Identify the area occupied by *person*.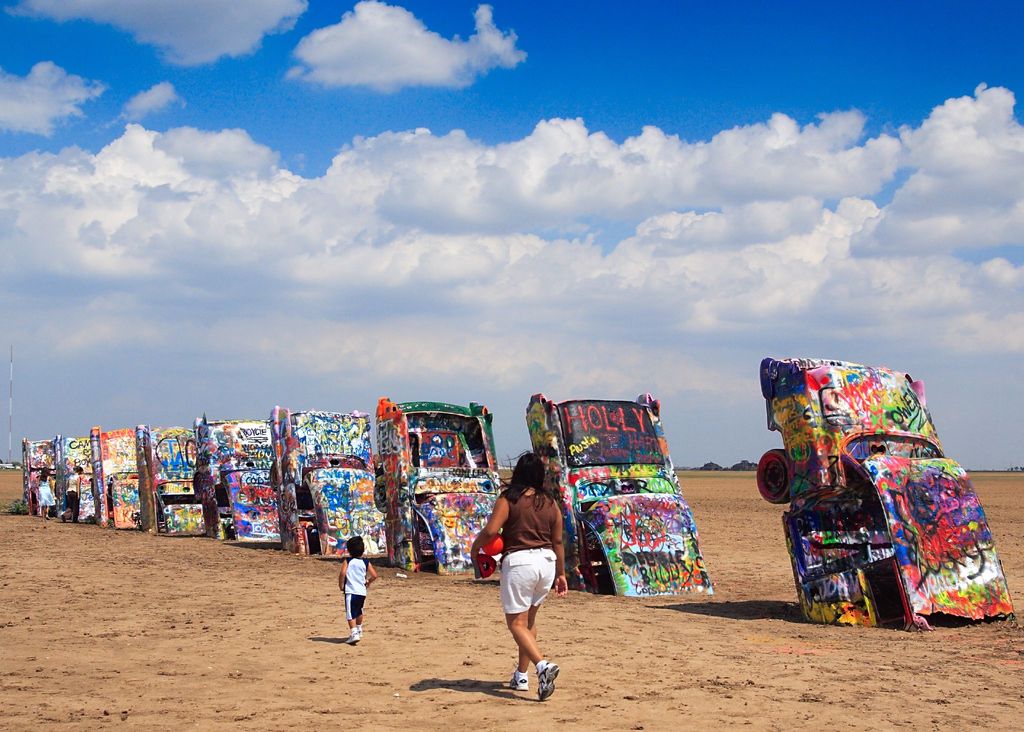
Area: (335,531,381,642).
